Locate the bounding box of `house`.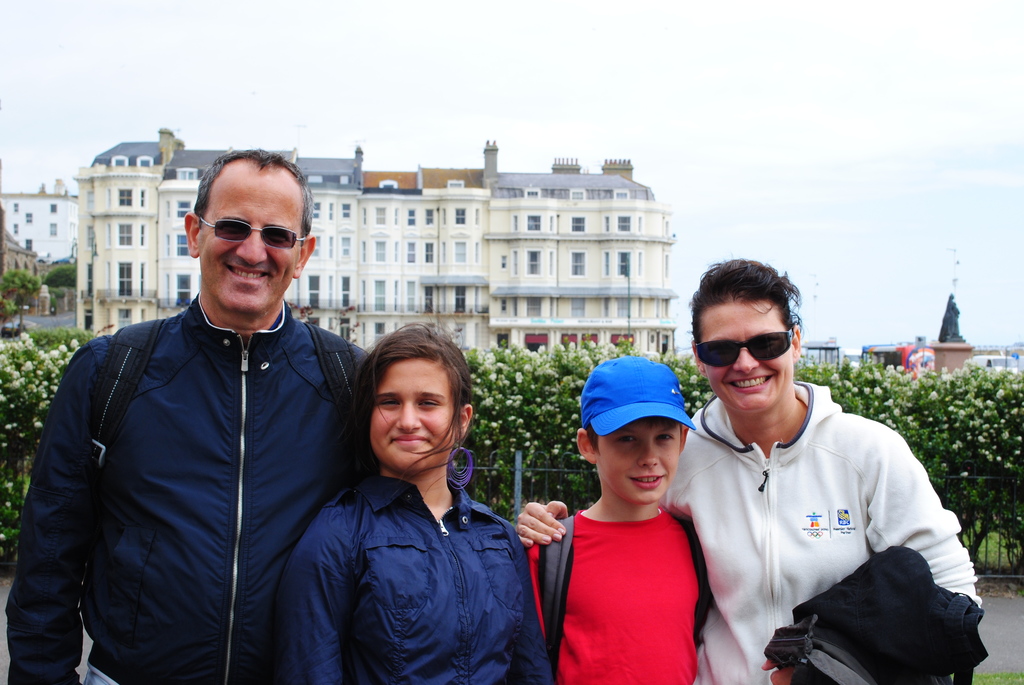
Bounding box: rect(863, 295, 1023, 379).
